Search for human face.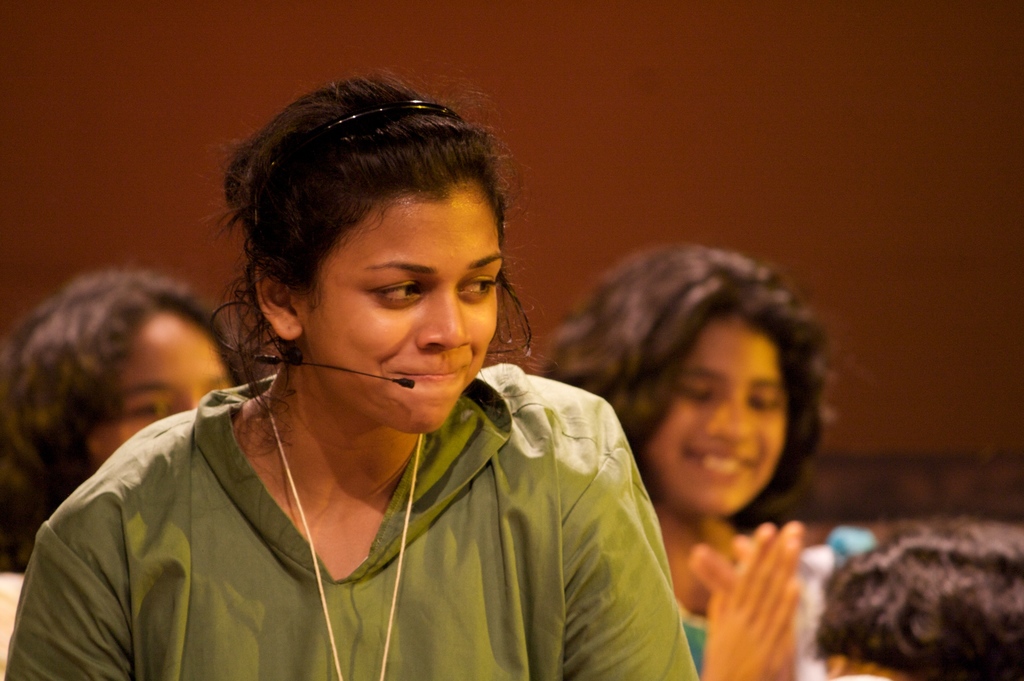
Found at 645 310 788 517.
